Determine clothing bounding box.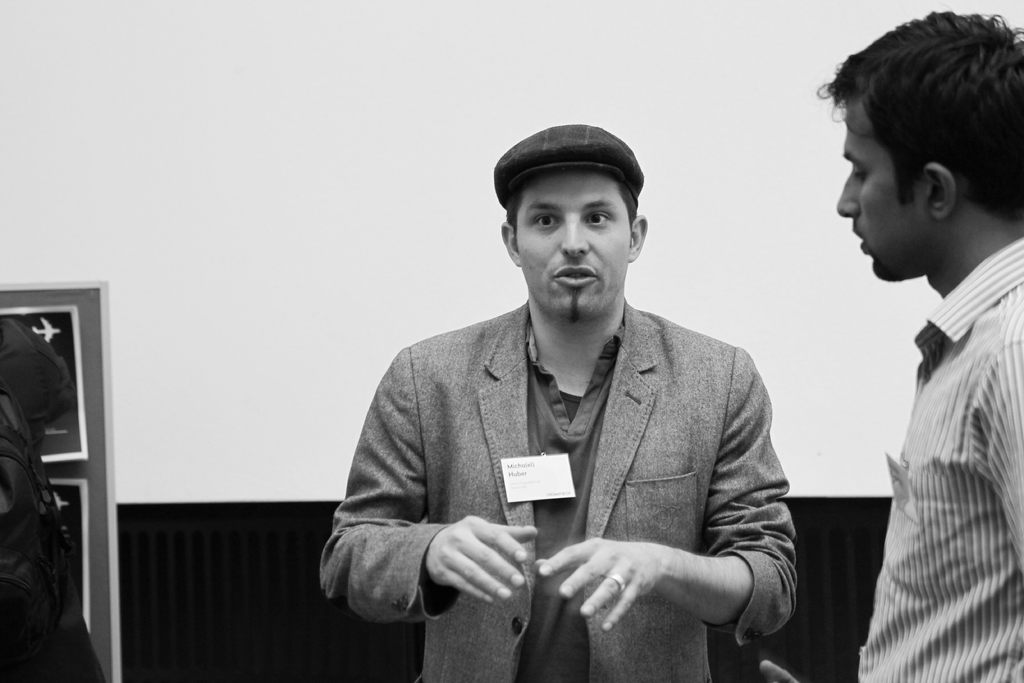
Determined: x1=858, y1=231, x2=1023, y2=682.
